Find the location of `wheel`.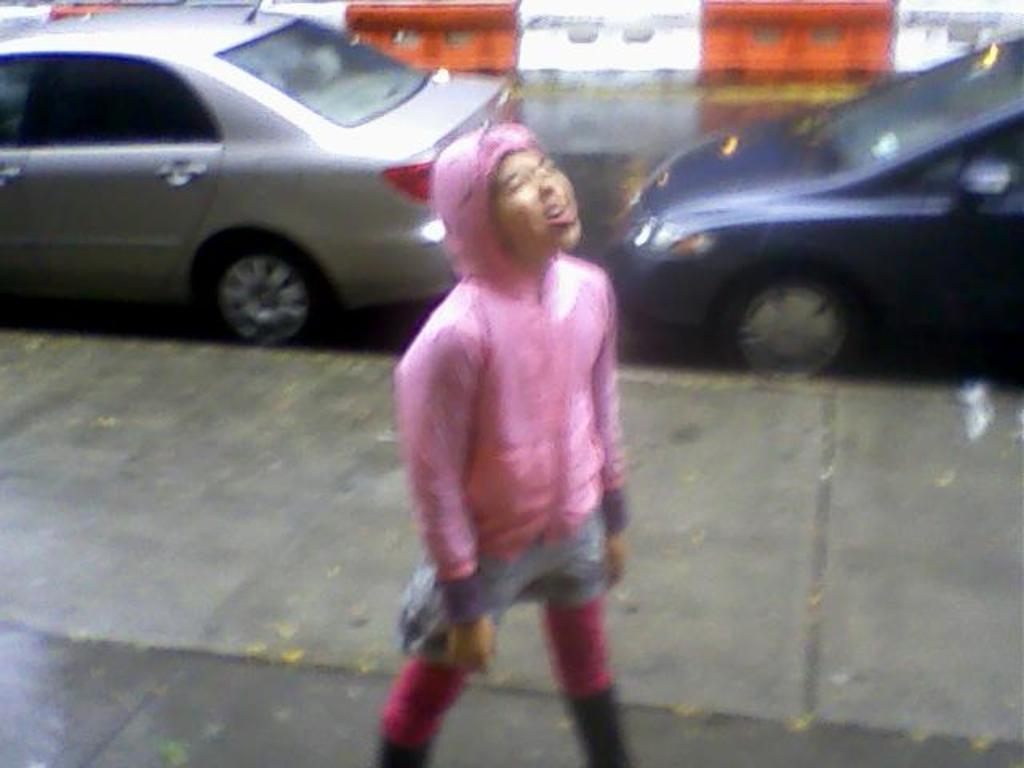
Location: select_region(182, 227, 315, 330).
